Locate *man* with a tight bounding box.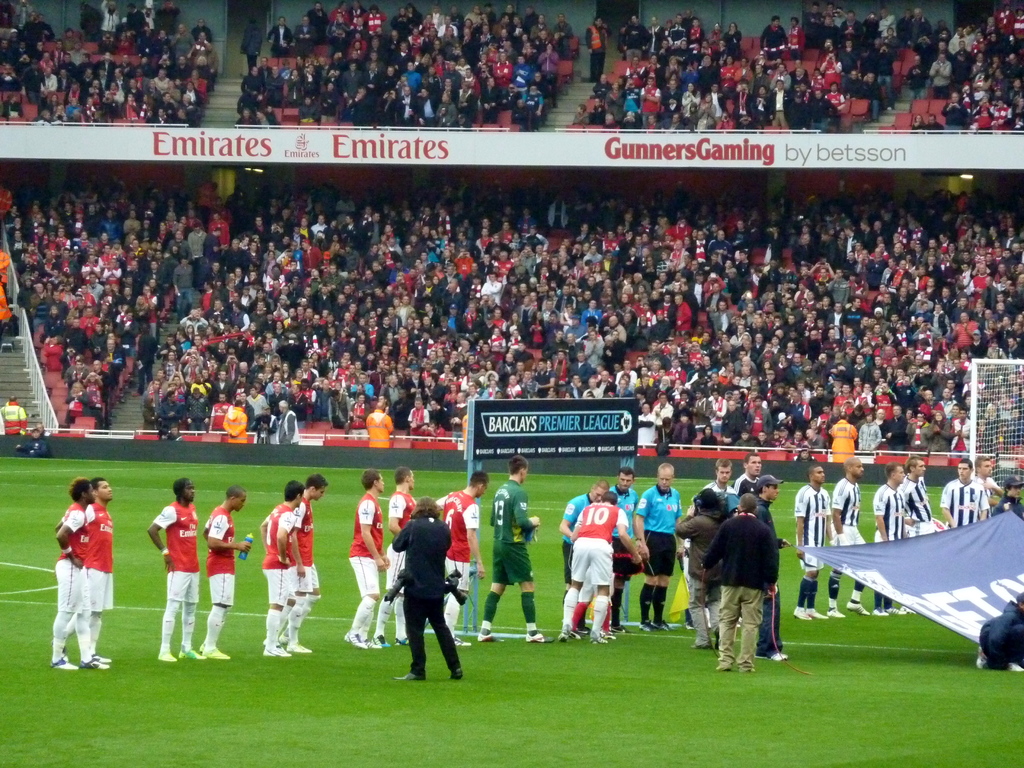
(x1=991, y1=479, x2=1023, y2=520).
